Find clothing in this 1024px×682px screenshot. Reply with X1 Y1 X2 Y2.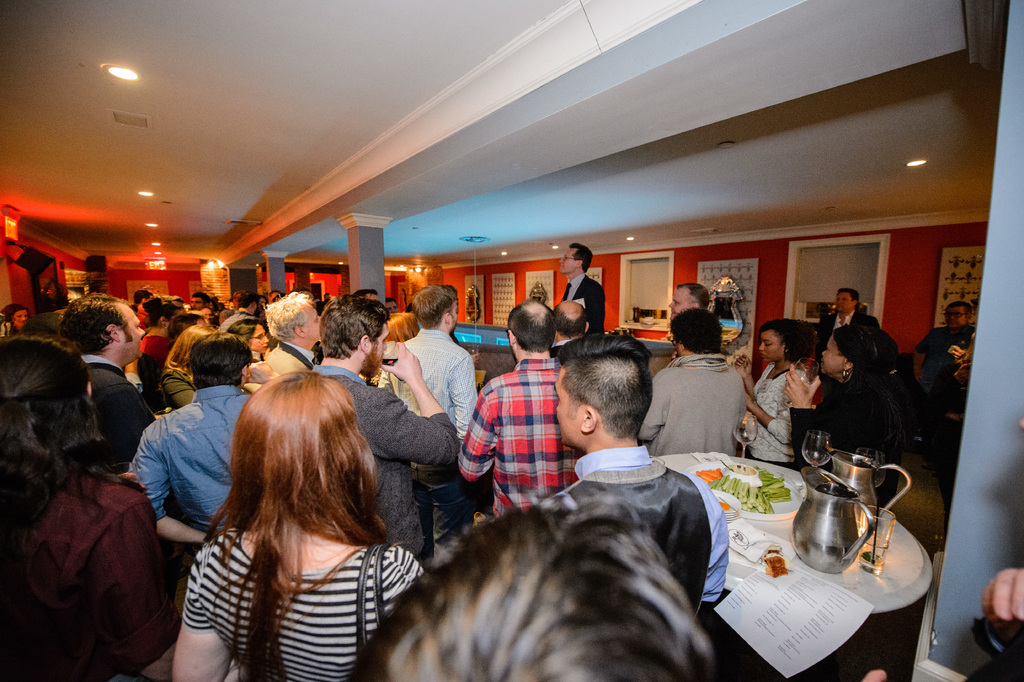
634 354 746 463.
